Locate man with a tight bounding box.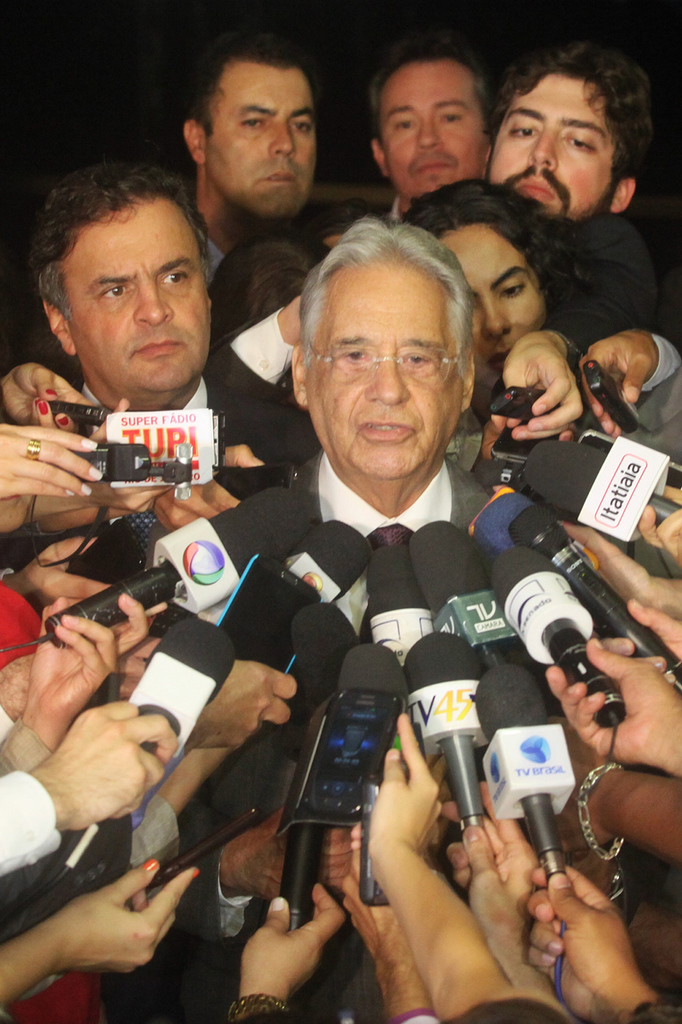
Rect(178, 23, 321, 285).
